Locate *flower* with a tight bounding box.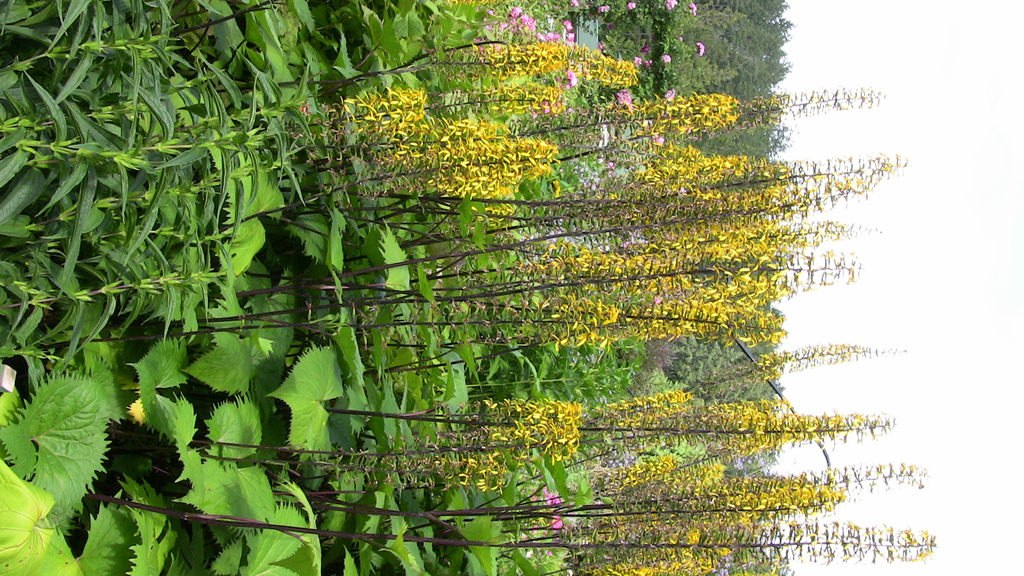
(634, 54, 644, 70).
